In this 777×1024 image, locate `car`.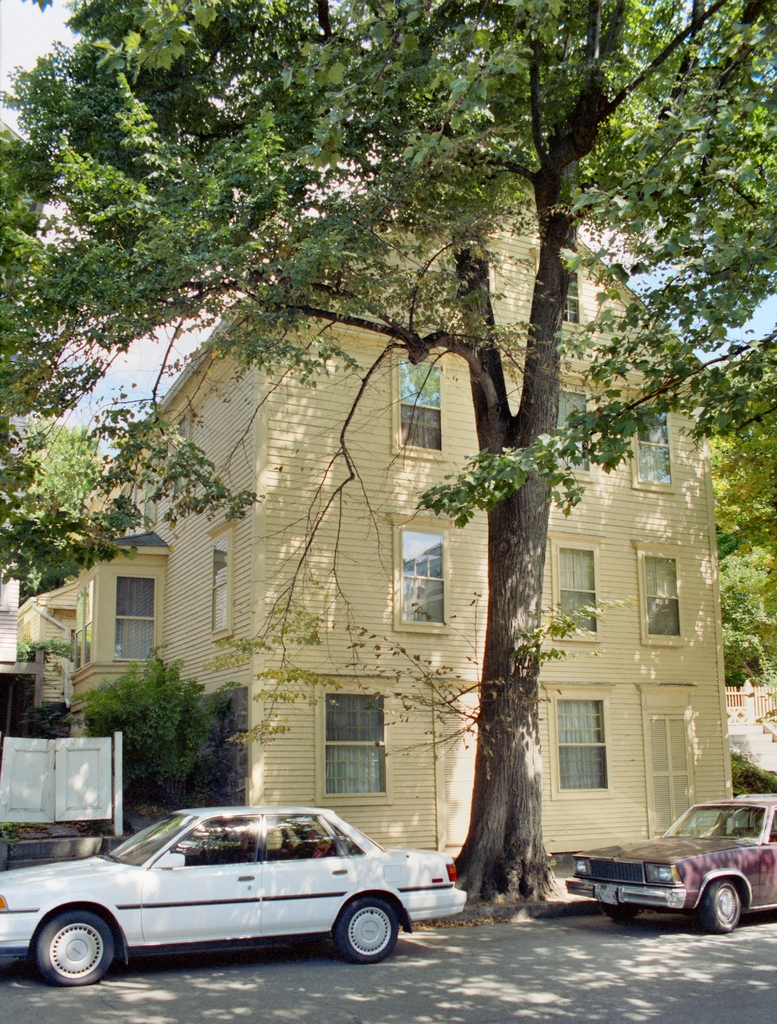
Bounding box: pyautogui.locateOnScreen(559, 791, 776, 940).
